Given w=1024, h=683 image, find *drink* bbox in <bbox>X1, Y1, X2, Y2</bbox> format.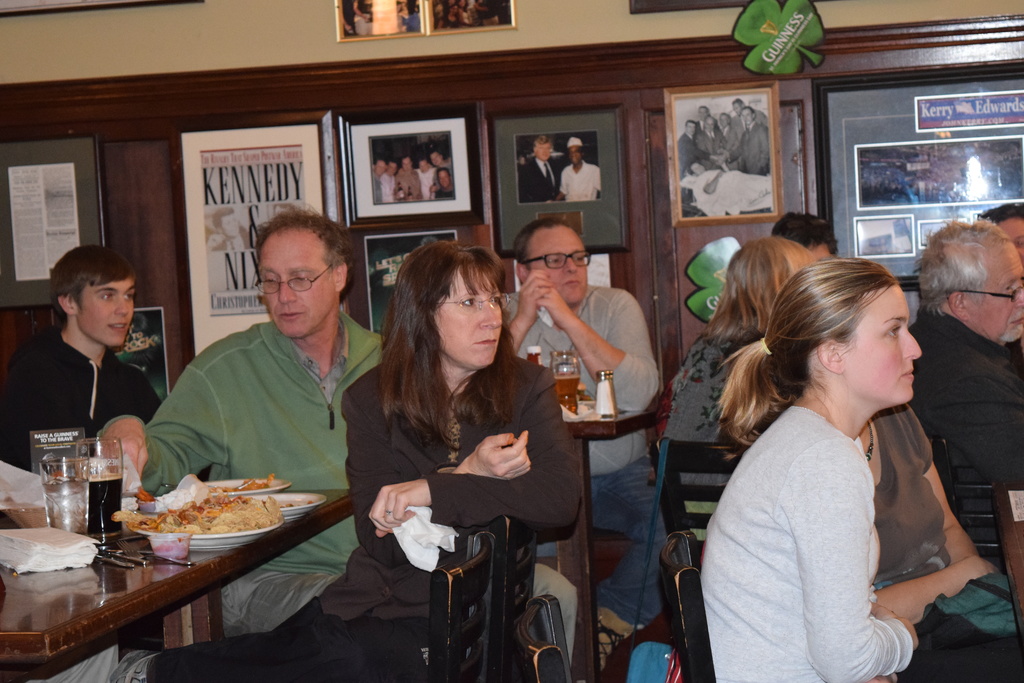
<bbox>86, 476, 120, 536</bbox>.
